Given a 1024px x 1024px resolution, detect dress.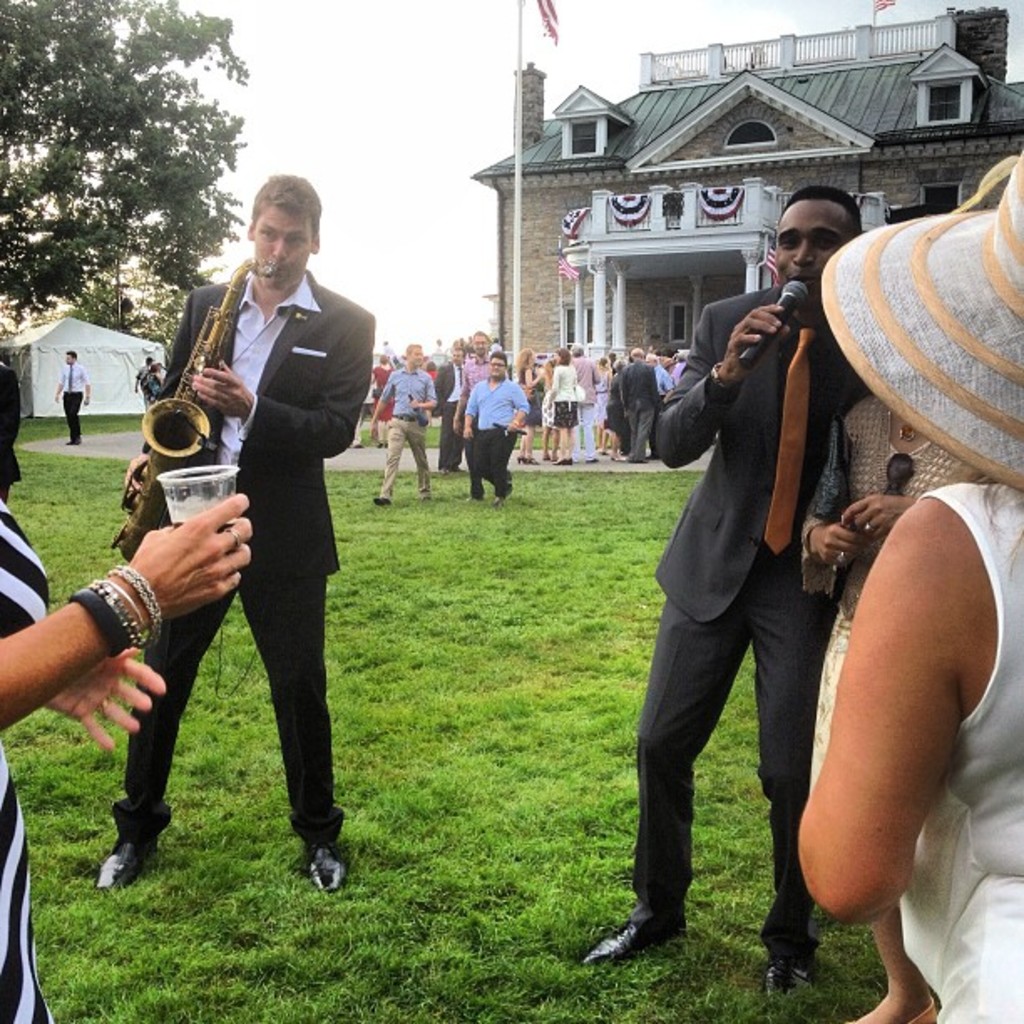
(x1=594, y1=371, x2=609, y2=425).
